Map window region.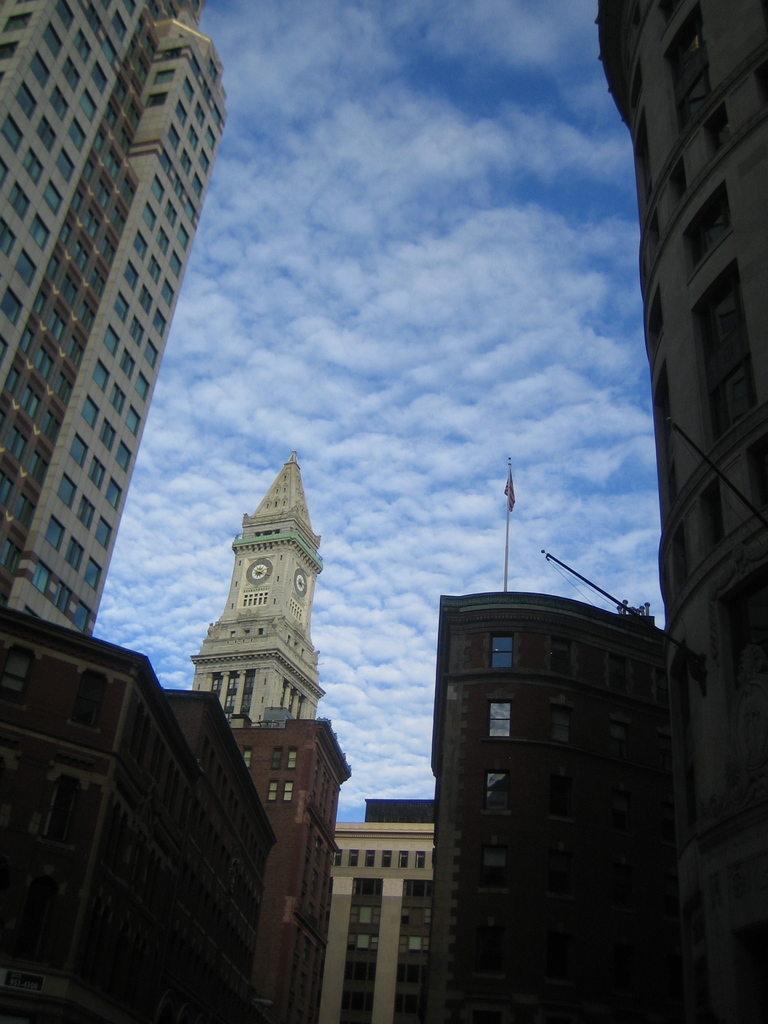
Mapped to detection(25, 445, 43, 481).
